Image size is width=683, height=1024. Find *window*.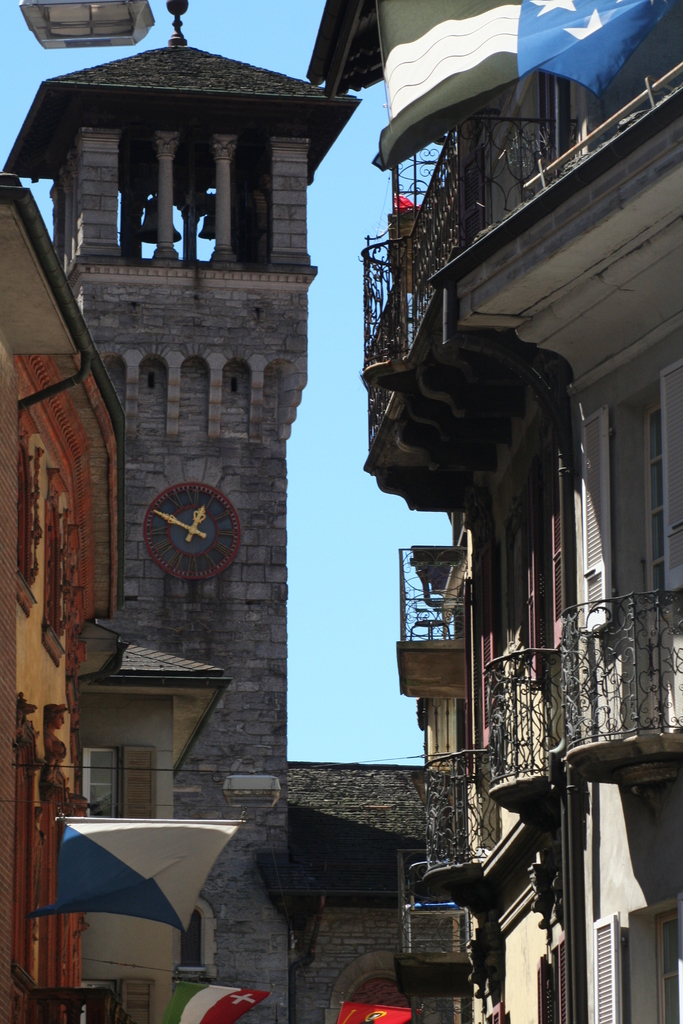
Rect(581, 390, 682, 610).
